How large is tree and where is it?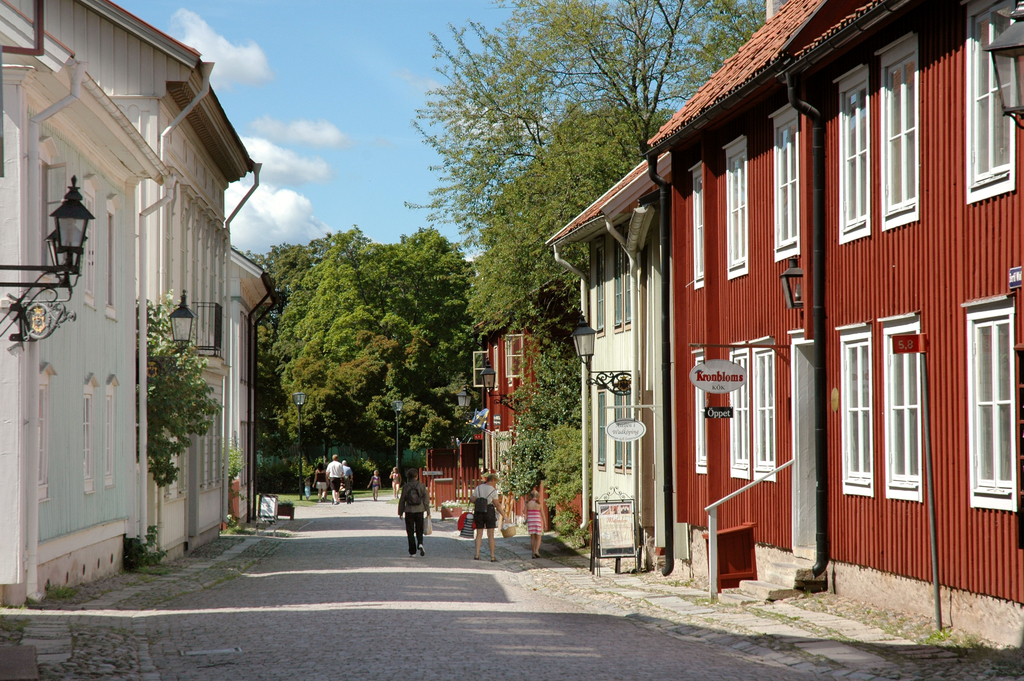
Bounding box: <bbox>134, 285, 213, 485</bbox>.
